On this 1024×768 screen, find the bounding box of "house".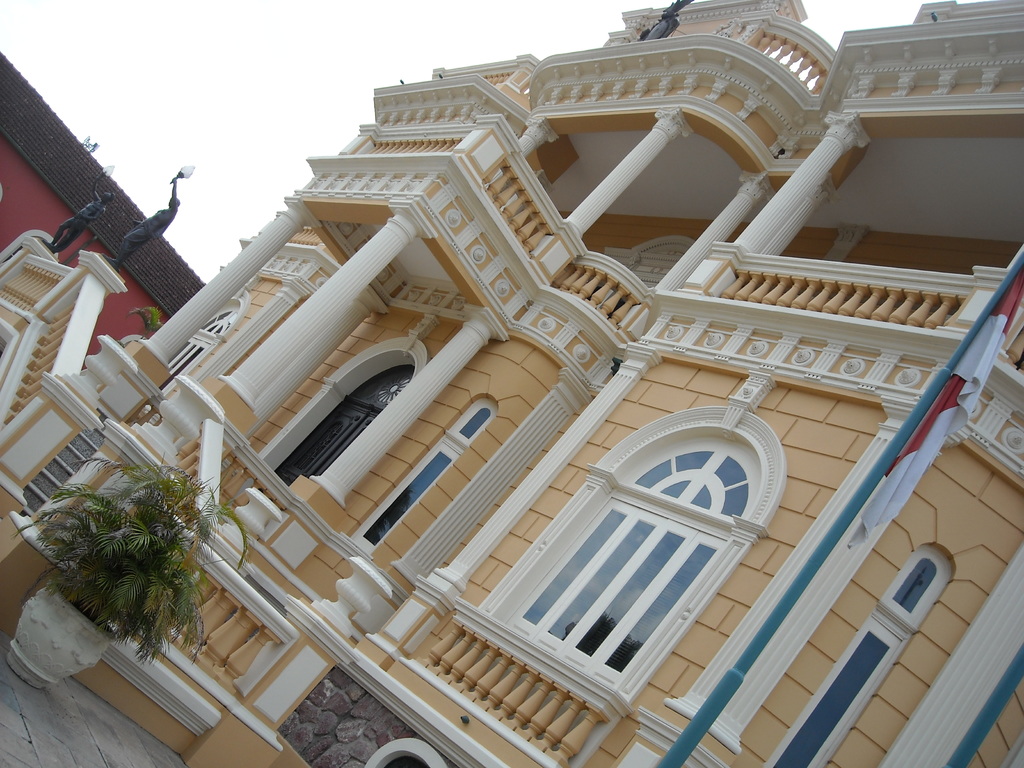
Bounding box: detection(0, 49, 202, 378).
